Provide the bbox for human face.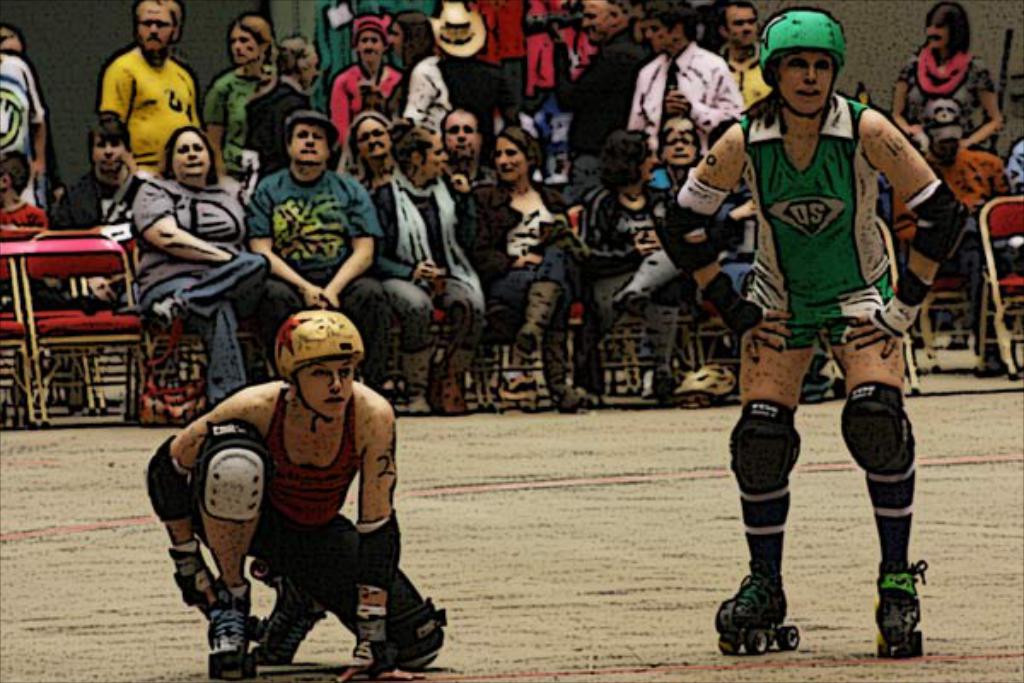
x1=497, y1=131, x2=524, y2=178.
